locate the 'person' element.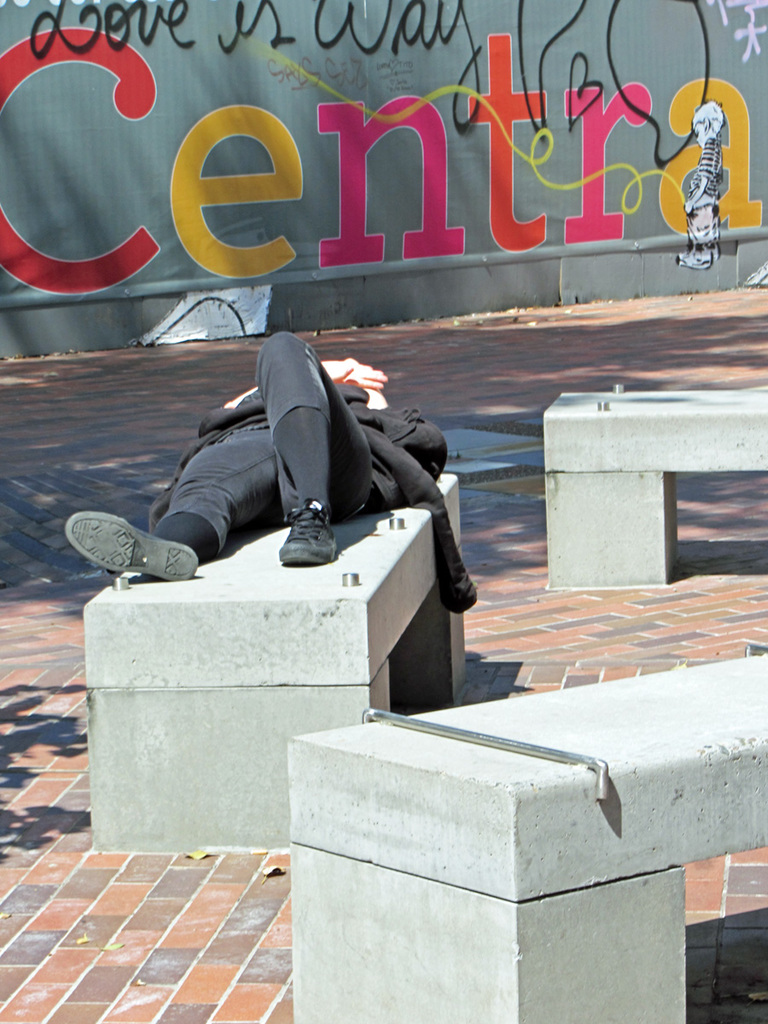
Element bbox: [x1=64, y1=328, x2=479, y2=617].
